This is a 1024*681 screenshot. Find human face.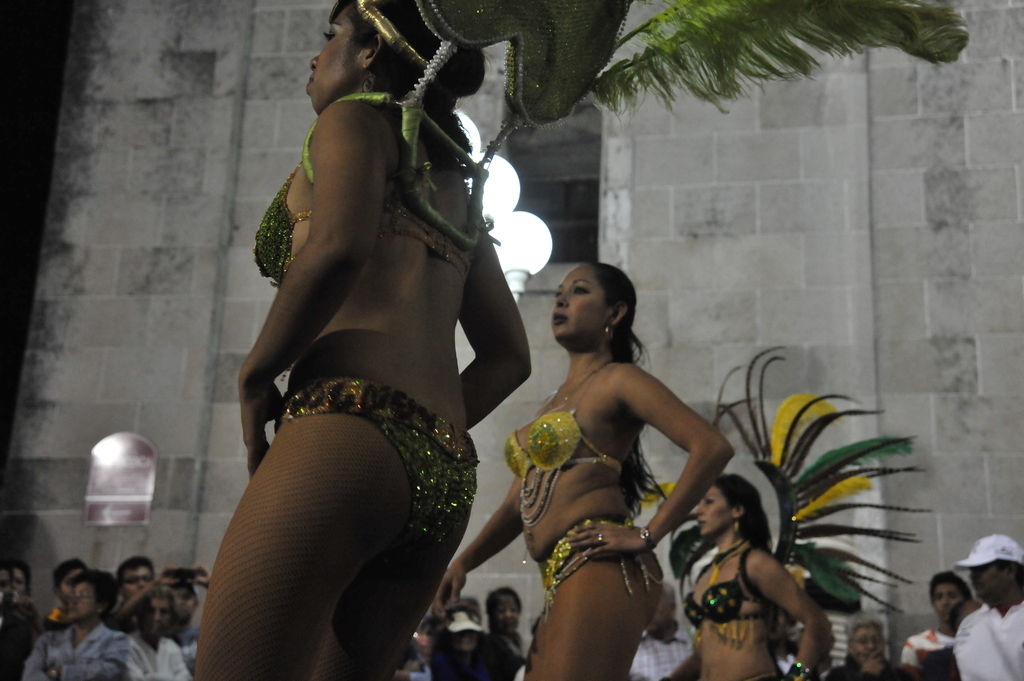
Bounding box: <bbox>306, 2, 365, 115</bbox>.
